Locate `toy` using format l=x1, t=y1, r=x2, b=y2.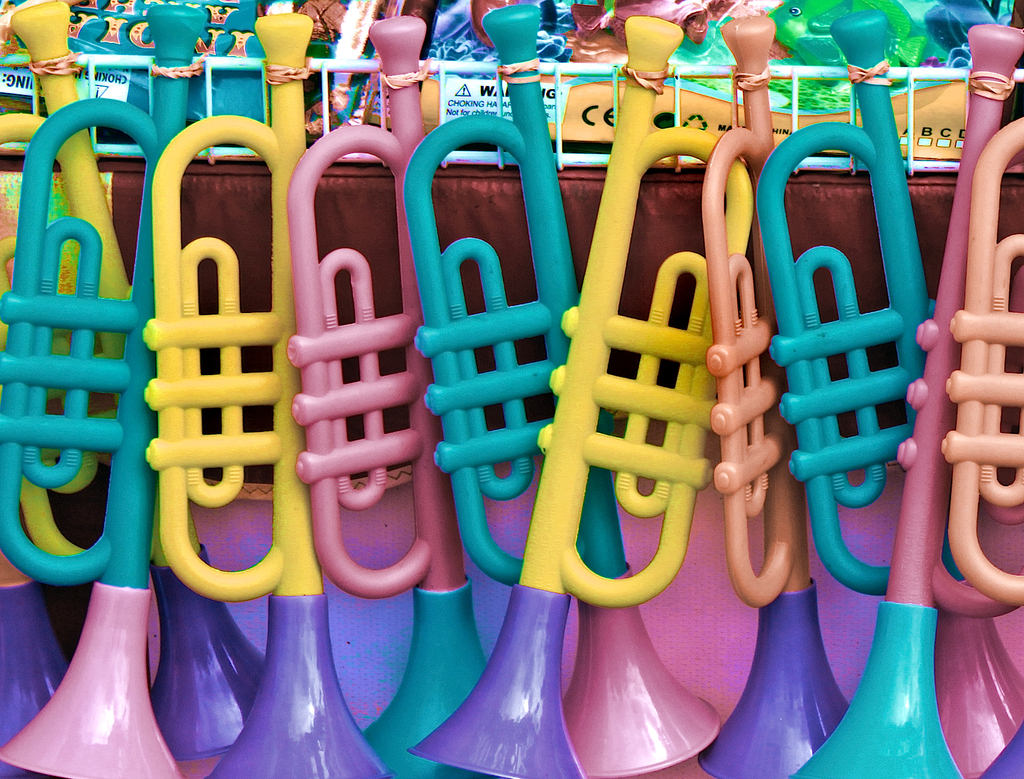
l=407, t=10, r=760, b=778.
